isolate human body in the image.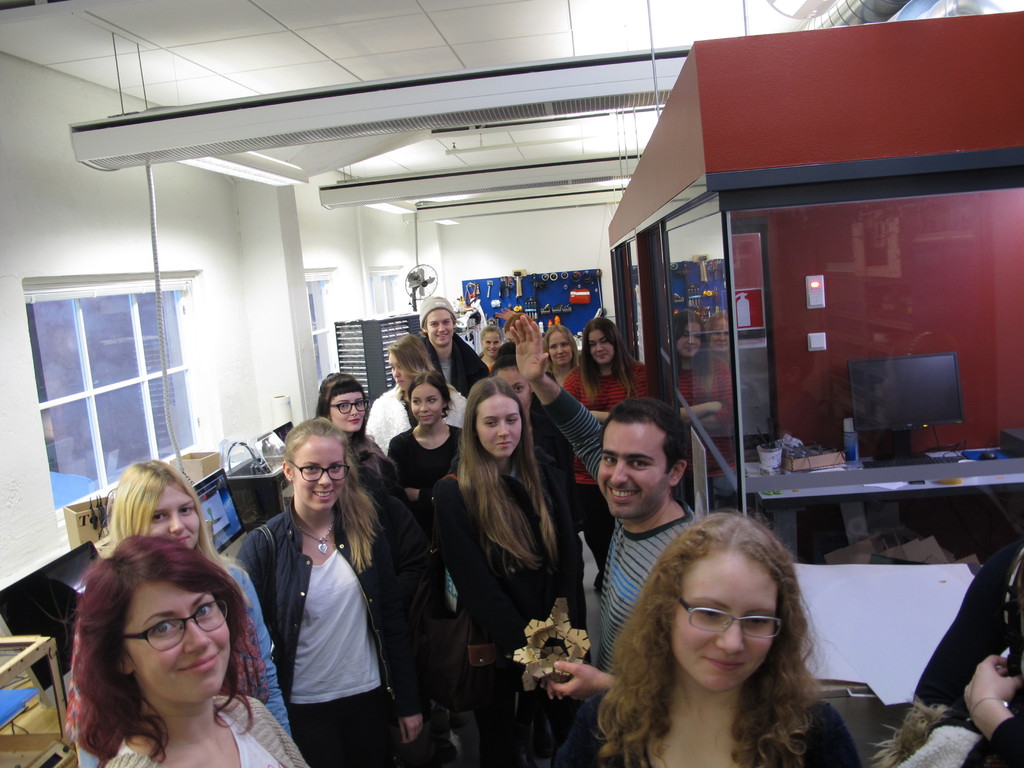
Isolated region: region(246, 408, 394, 767).
